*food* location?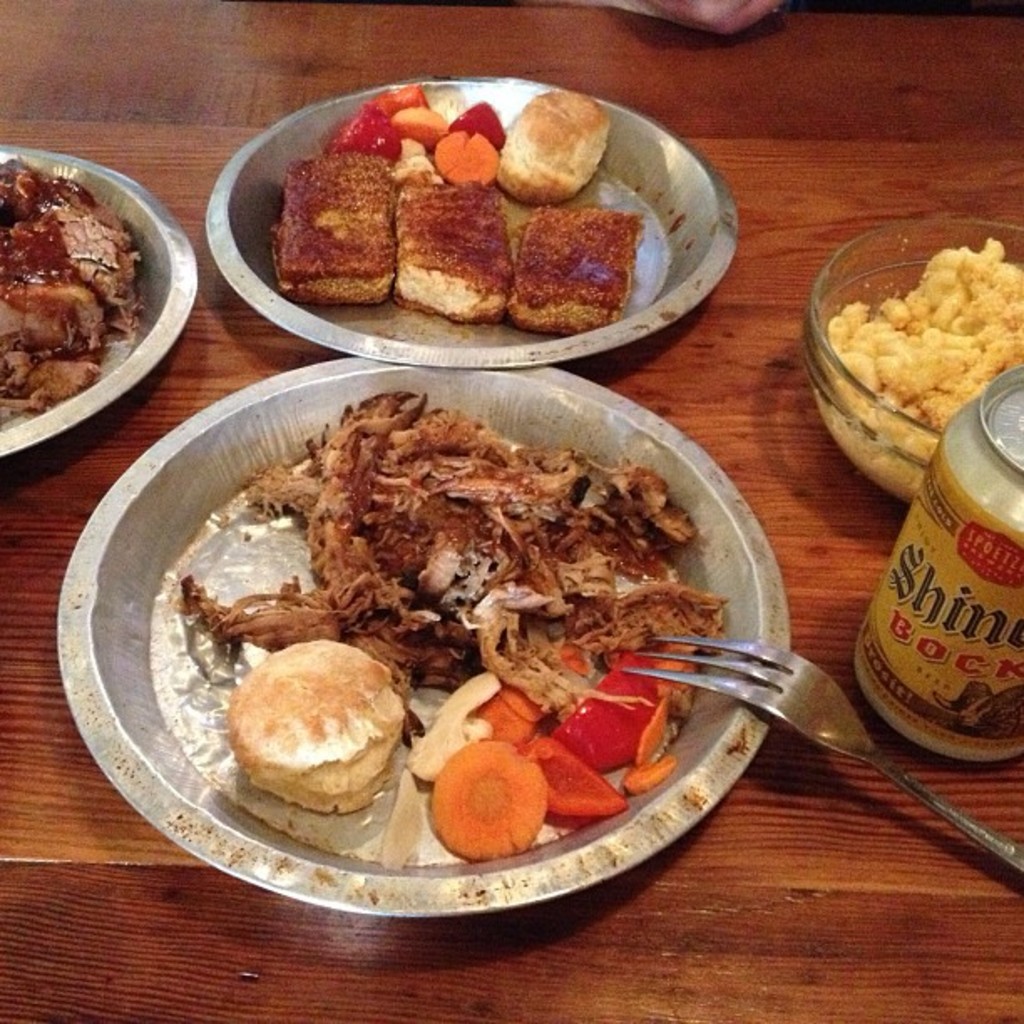
crop(219, 370, 773, 877)
